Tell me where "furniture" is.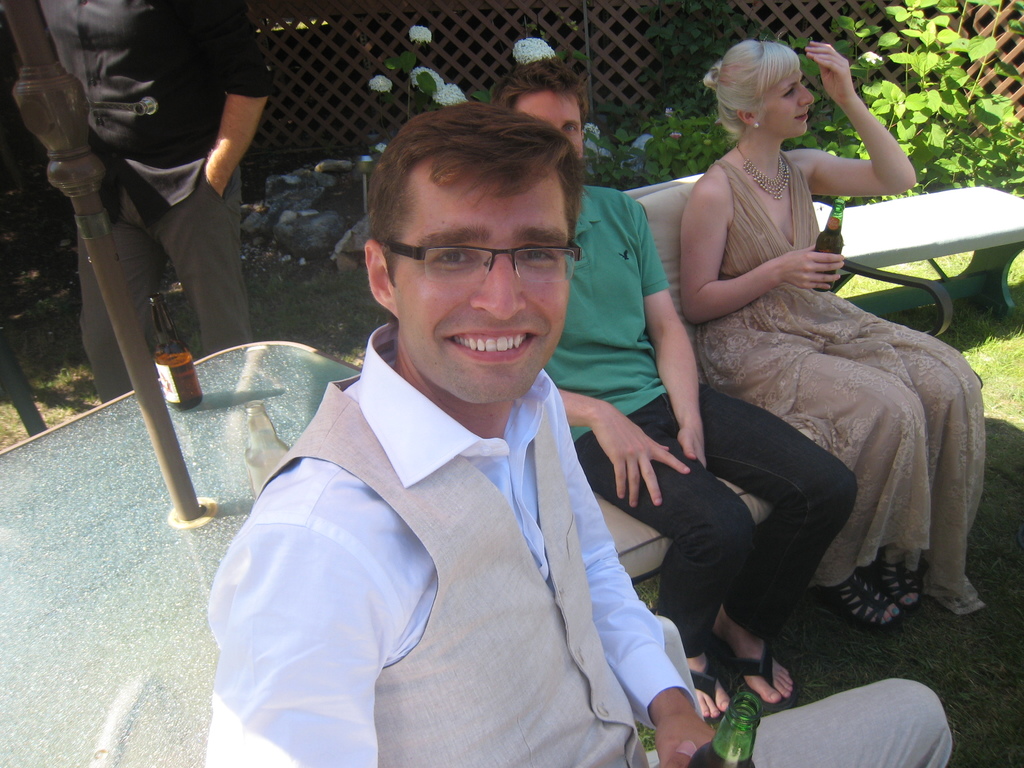
"furniture" is at 655, 614, 706, 716.
